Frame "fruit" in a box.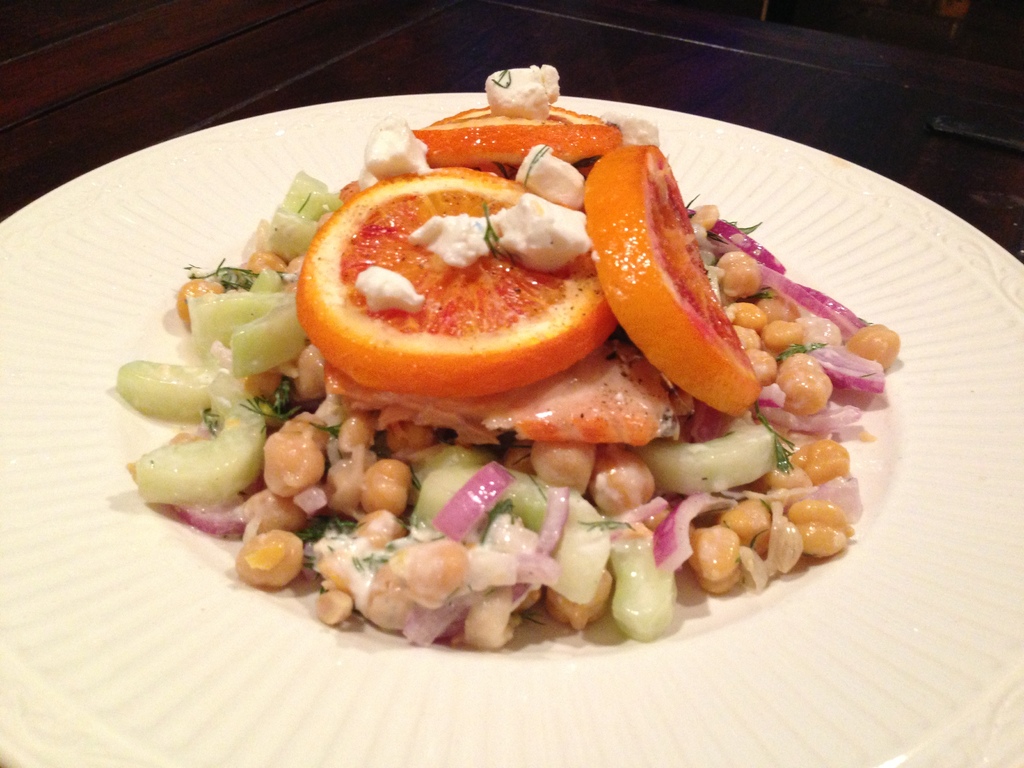
left=412, top=104, right=621, bottom=171.
